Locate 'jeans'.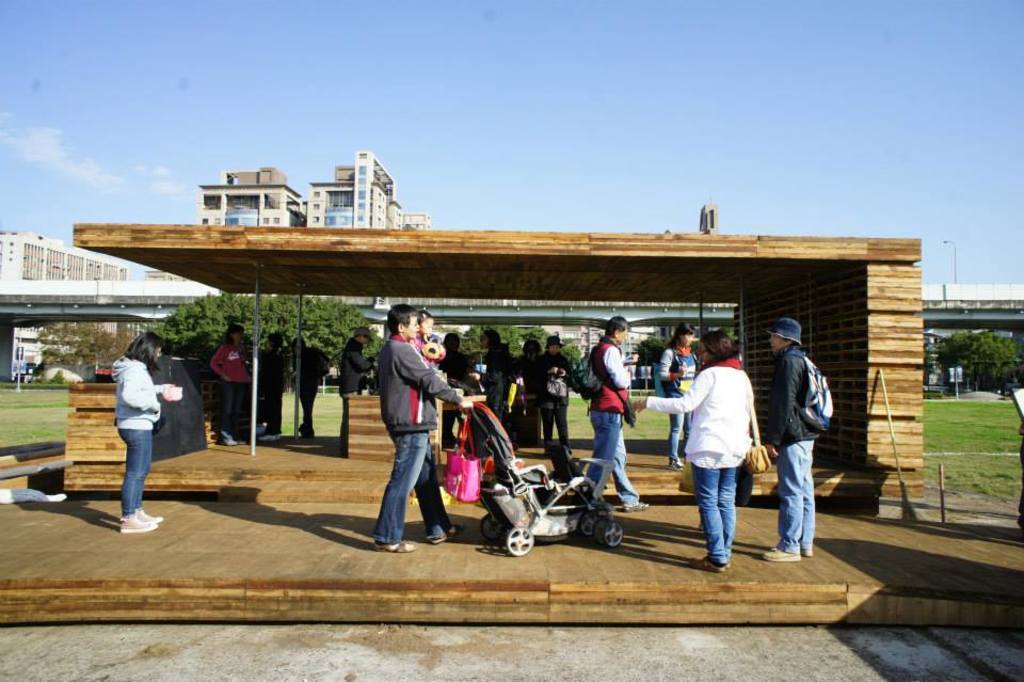
Bounding box: (773,440,815,553).
